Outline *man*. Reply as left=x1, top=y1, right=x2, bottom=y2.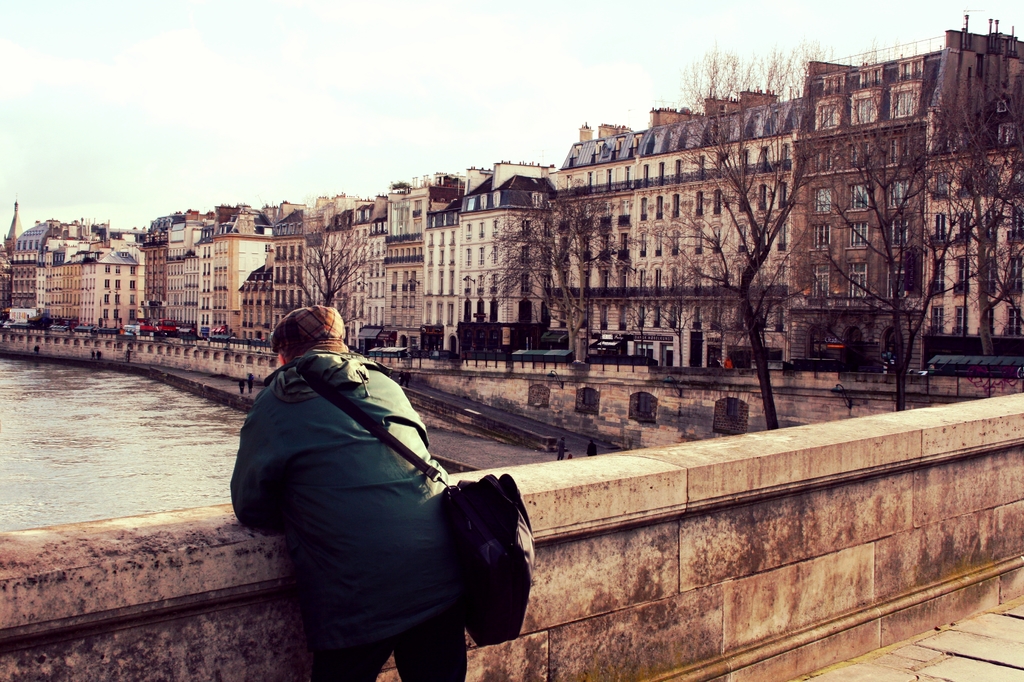
left=236, top=290, right=541, bottom=681.
